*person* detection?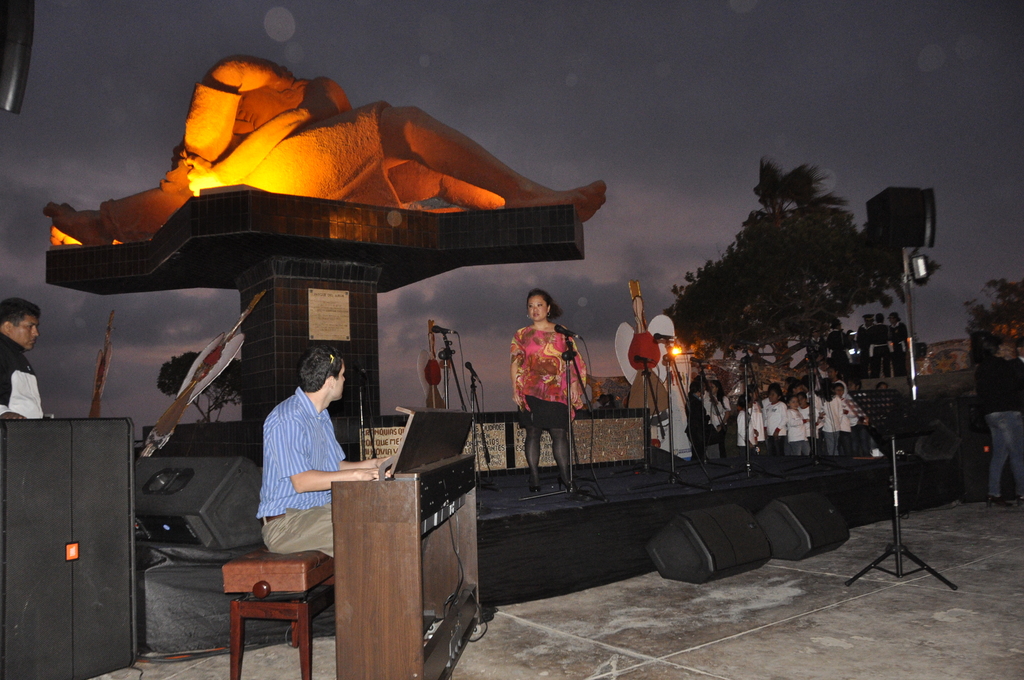
886:312:908:376
